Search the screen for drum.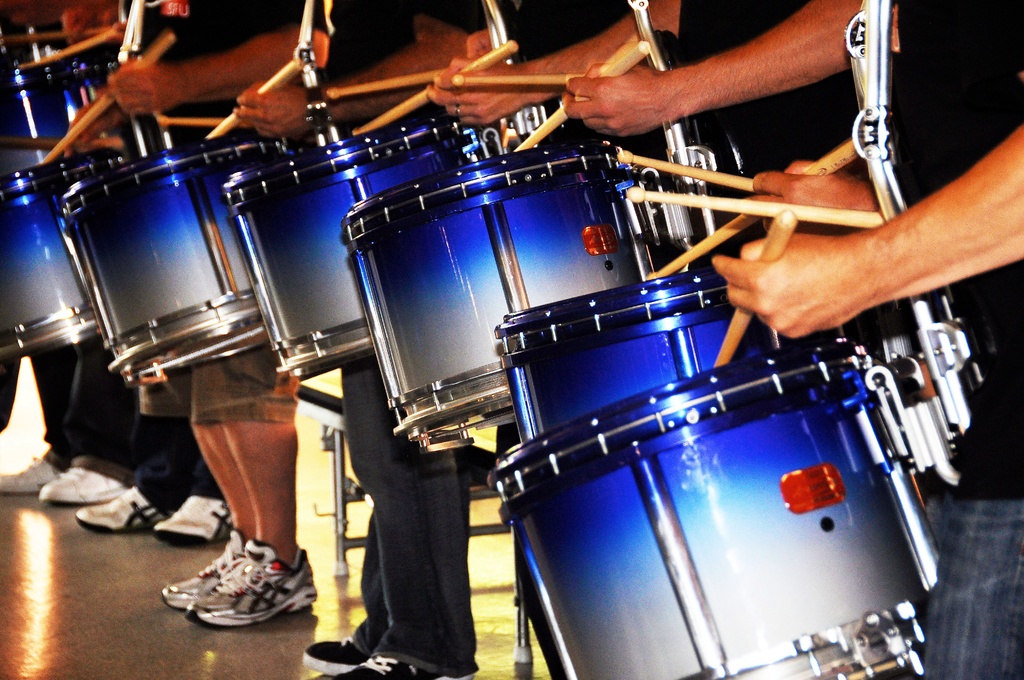
Found at (left=220, top=111, right=483, bottom=383).
